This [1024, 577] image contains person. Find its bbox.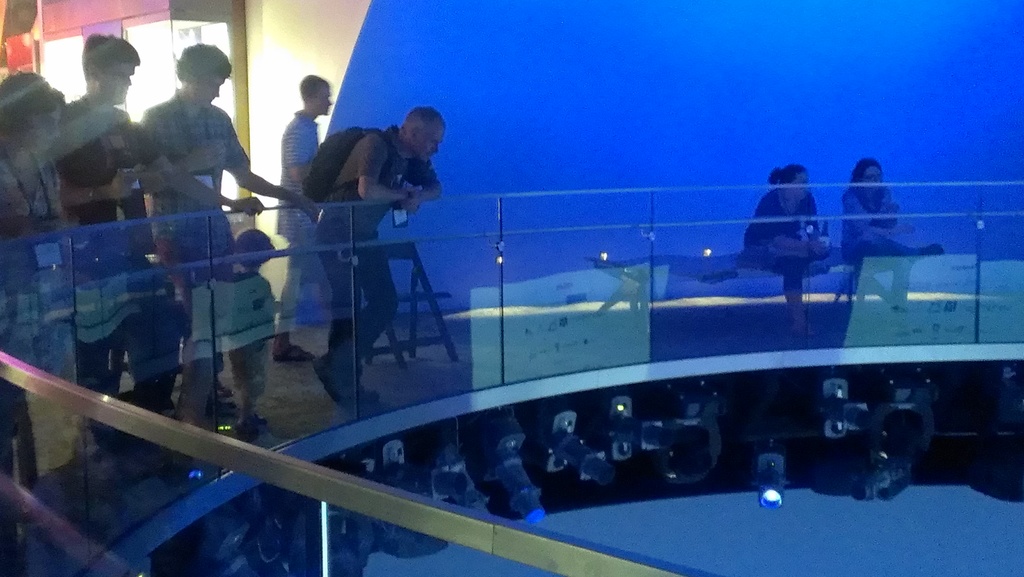
(left=312, top=111, right=449, bottom=398).
